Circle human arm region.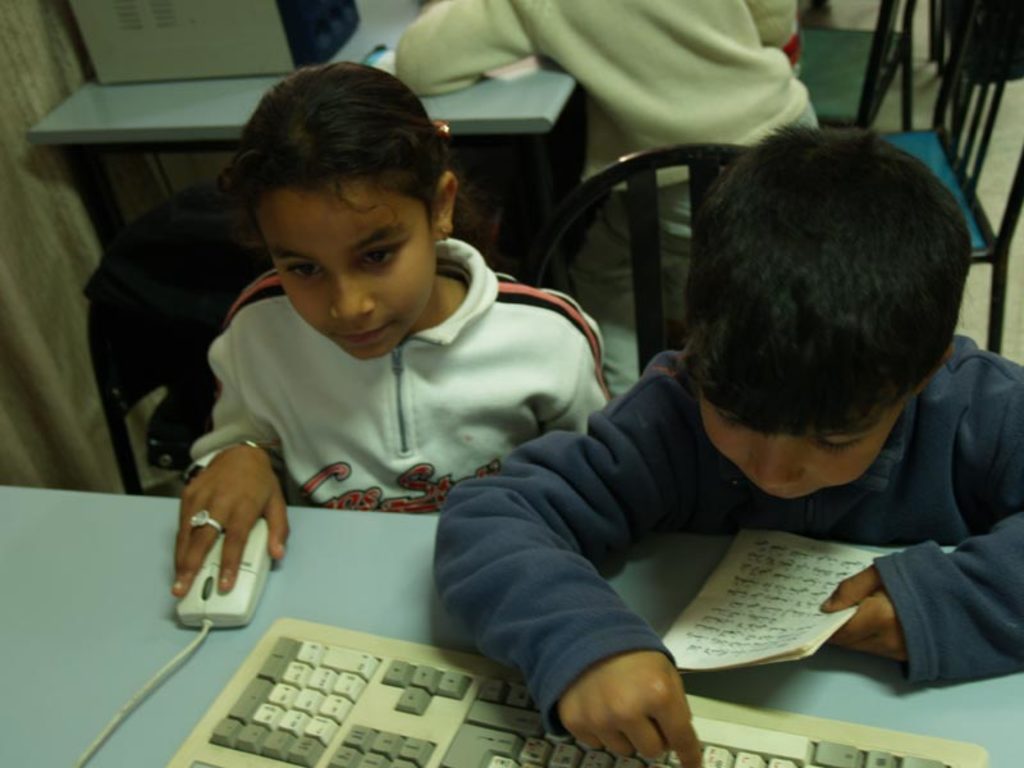
Region: 813,370,1023,687.
